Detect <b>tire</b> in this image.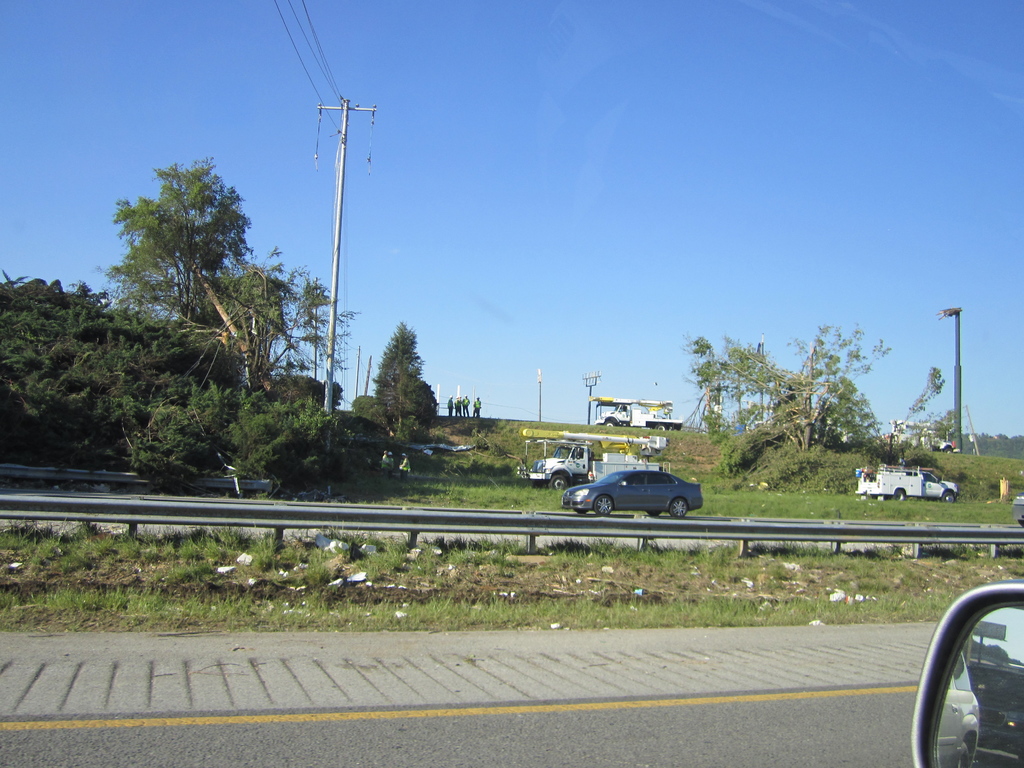
Detection: 943,491,955,503.
